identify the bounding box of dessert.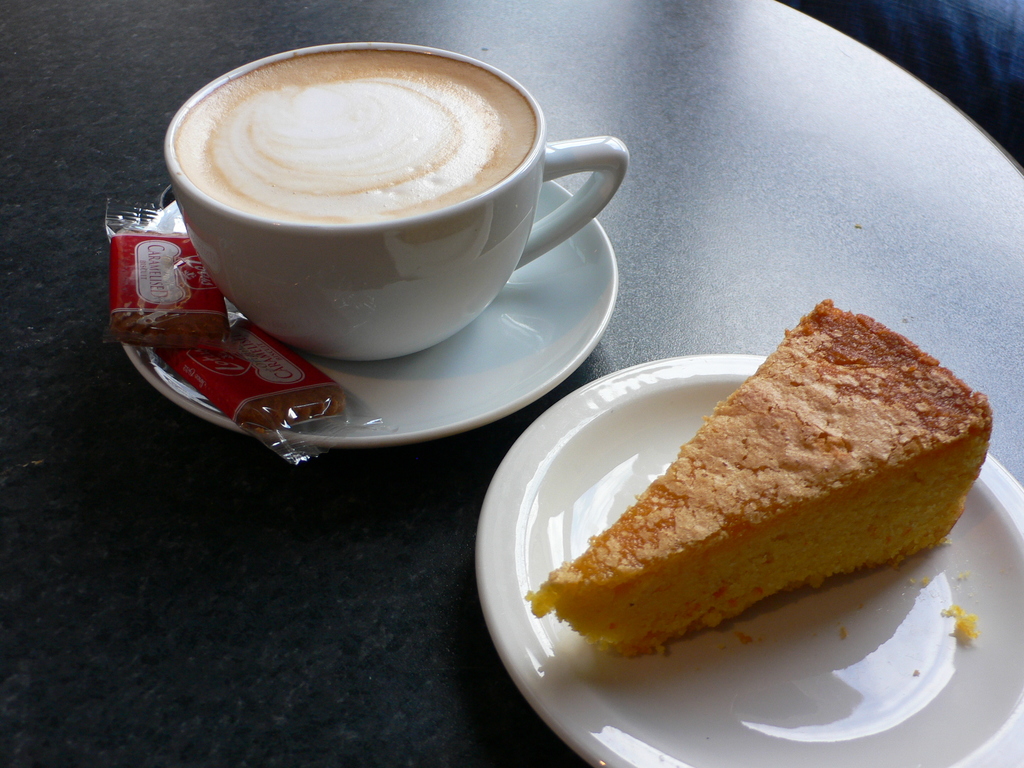
<box>530,300,993,662</box>.
